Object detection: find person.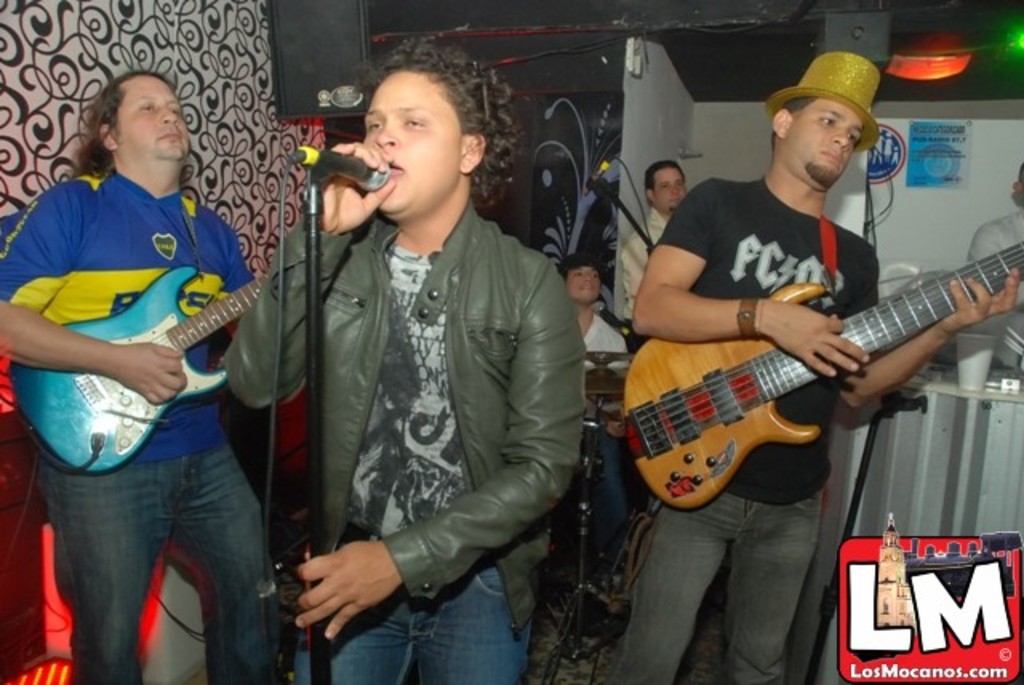
216,38,584,683.
